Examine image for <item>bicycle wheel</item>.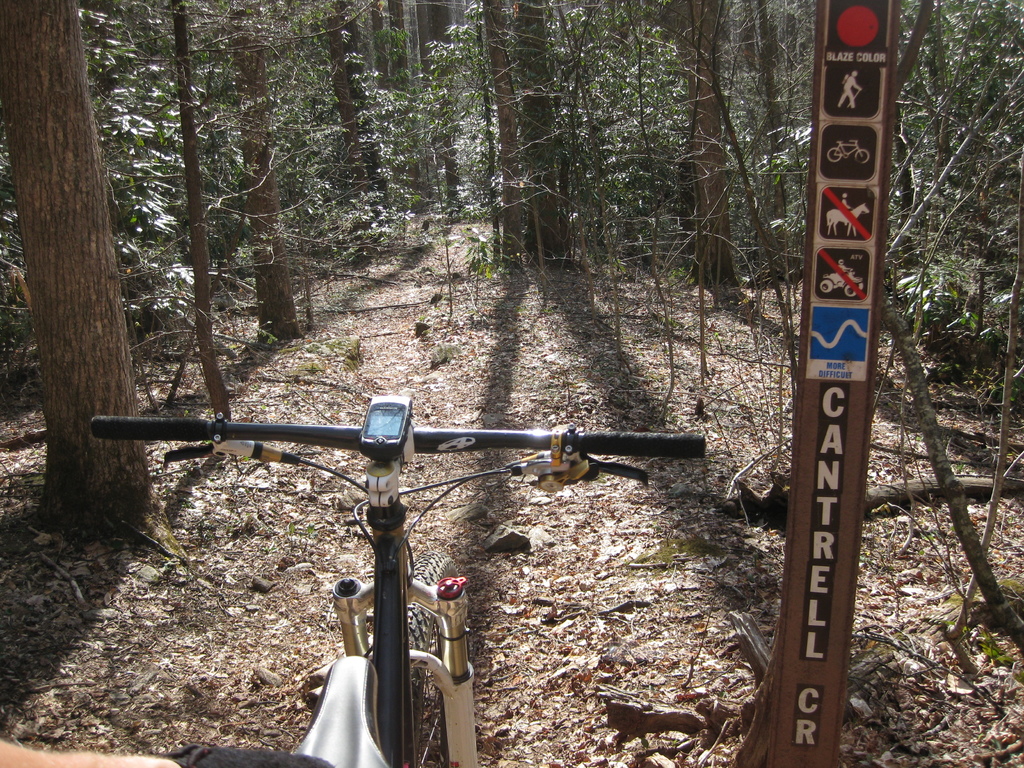
Examination result: box=[826, 147, 841, 163].
